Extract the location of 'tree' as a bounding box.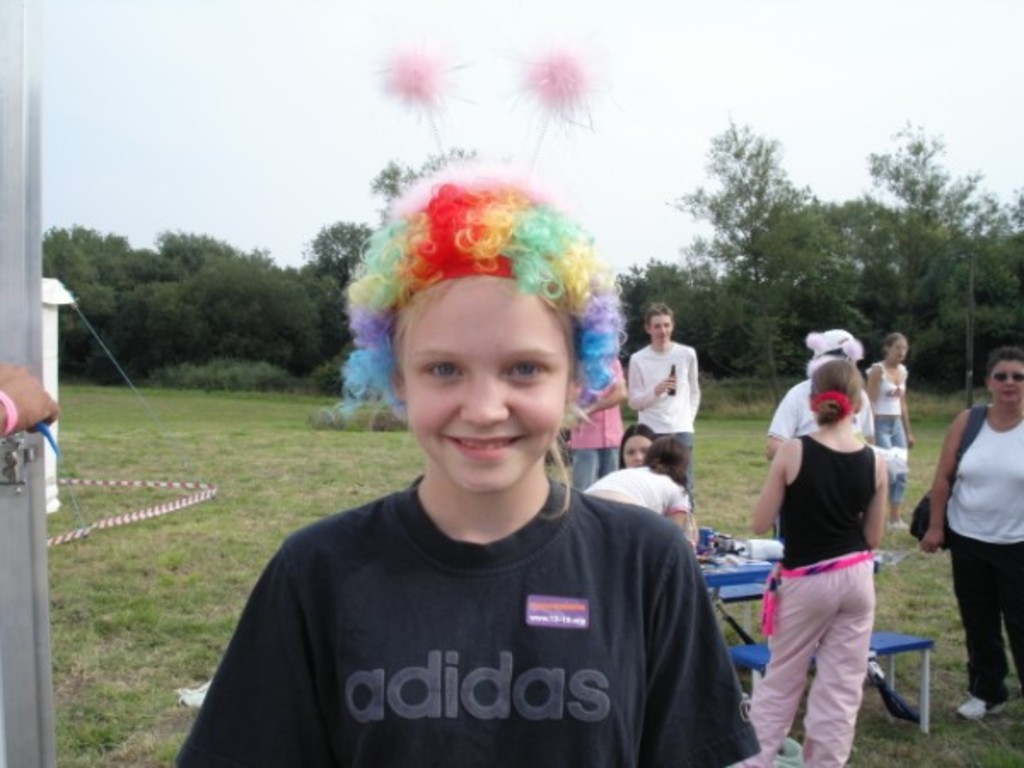
l=667, t=109, r=843, b=433.
